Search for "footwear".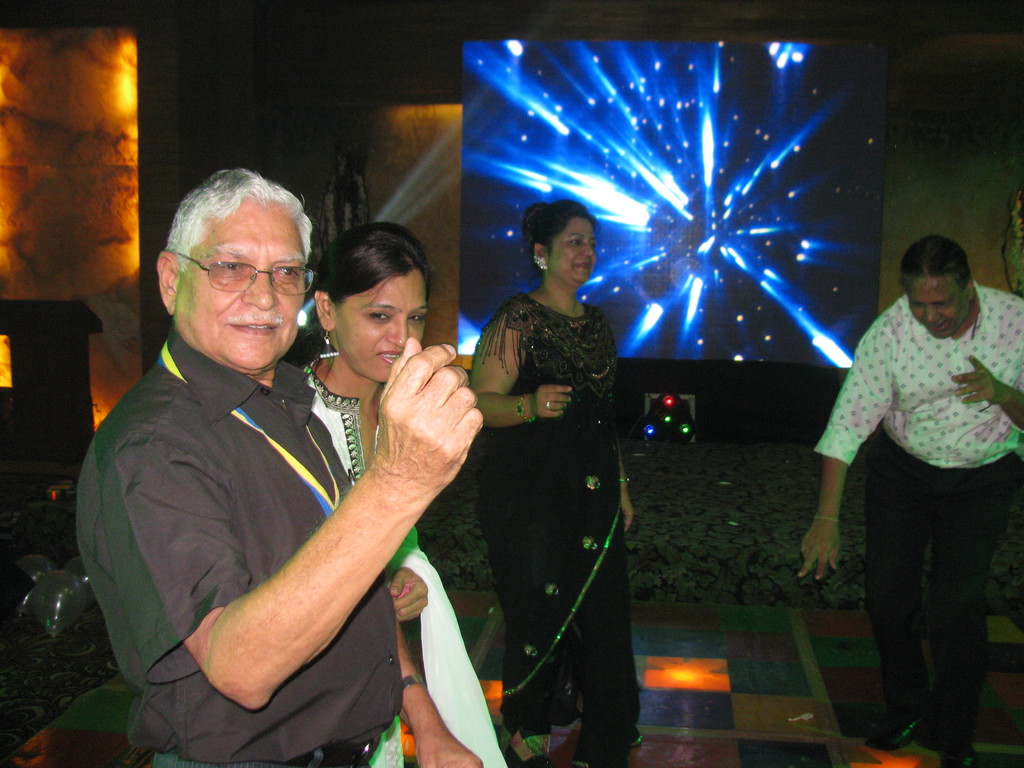
Found at bbox=(941, 730, 975, 767).
